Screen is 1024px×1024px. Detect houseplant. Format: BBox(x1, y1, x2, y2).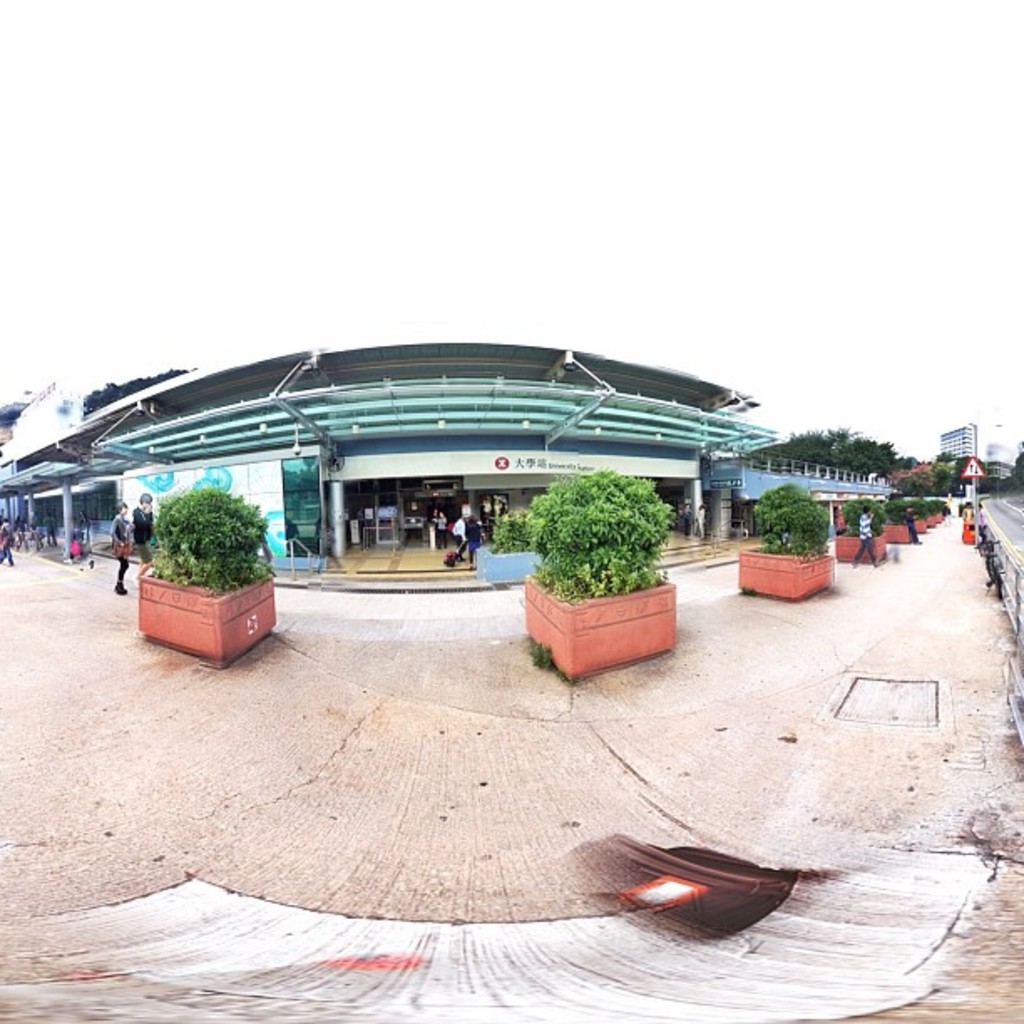
BBox(474, 512, 545, 589).
